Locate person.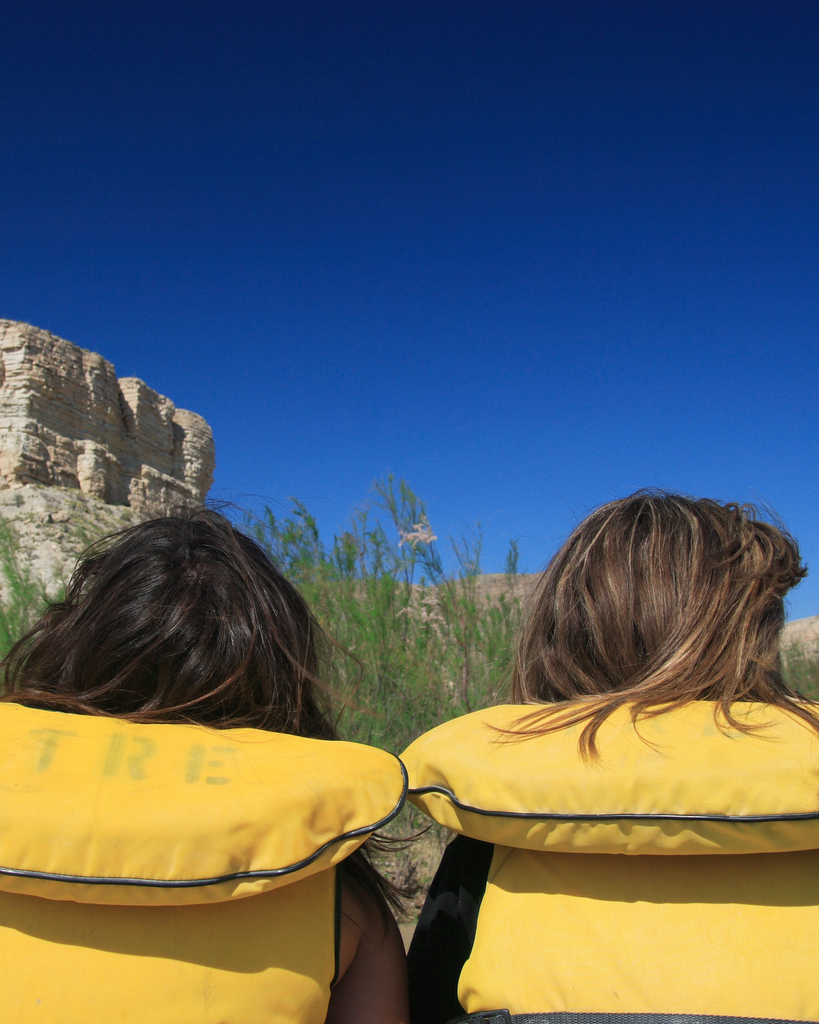
Bounding box: l=0, t=514, r=422, b=1023.
